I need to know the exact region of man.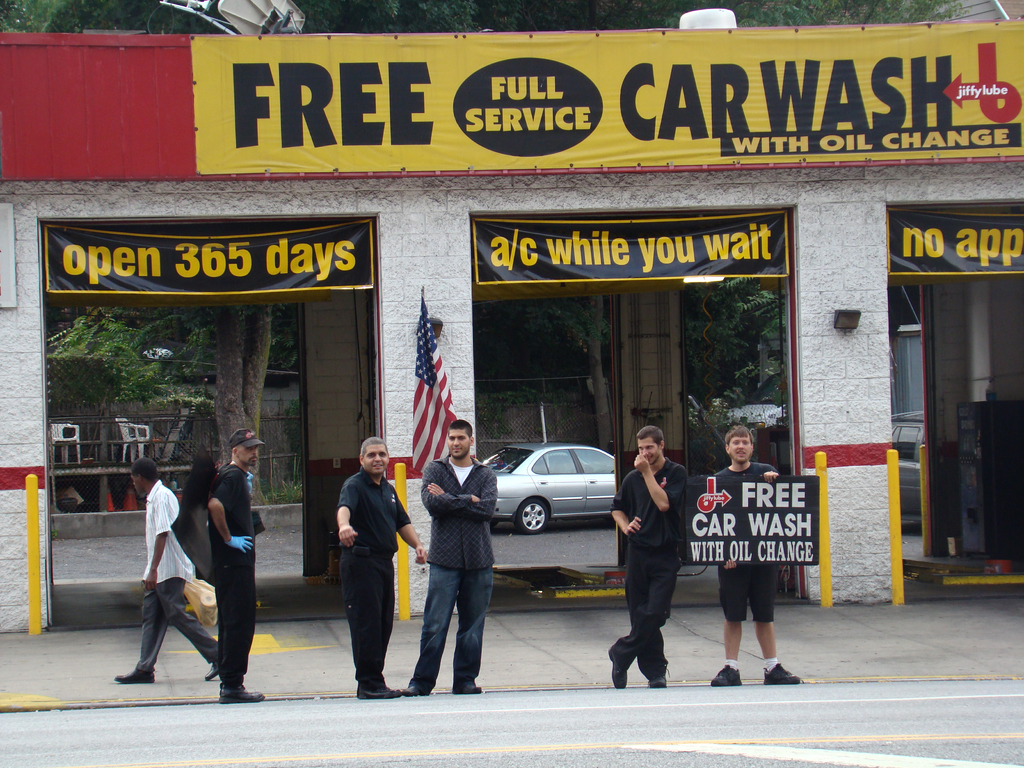
Region: 208:427:281:721.
